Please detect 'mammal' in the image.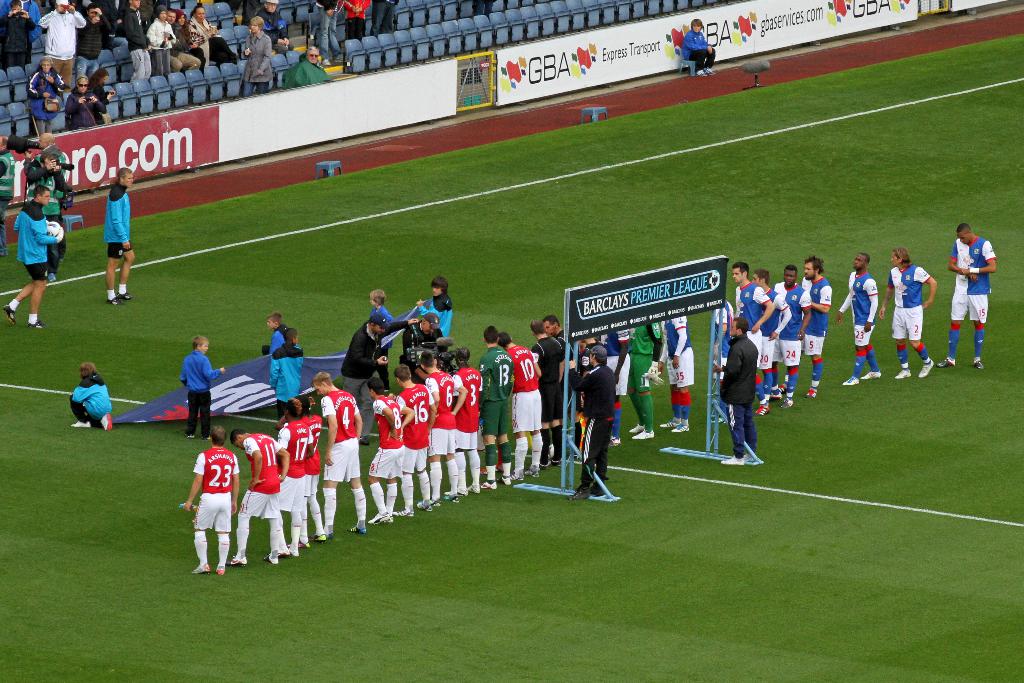
x1=28, y1=57, x2=68, y2=135.
